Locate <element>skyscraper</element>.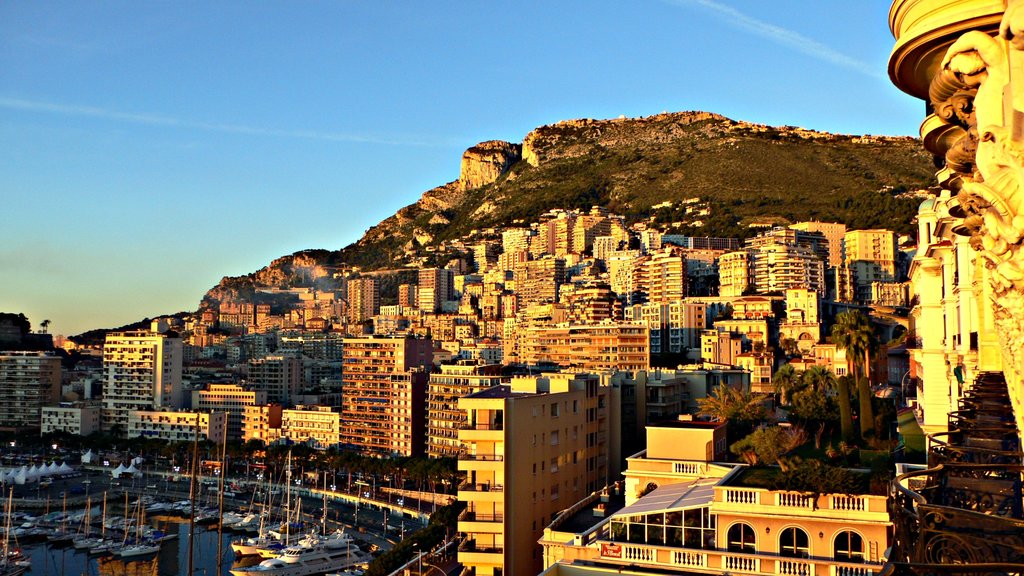
Bounding box: rect(477, 242, 507, 322).
